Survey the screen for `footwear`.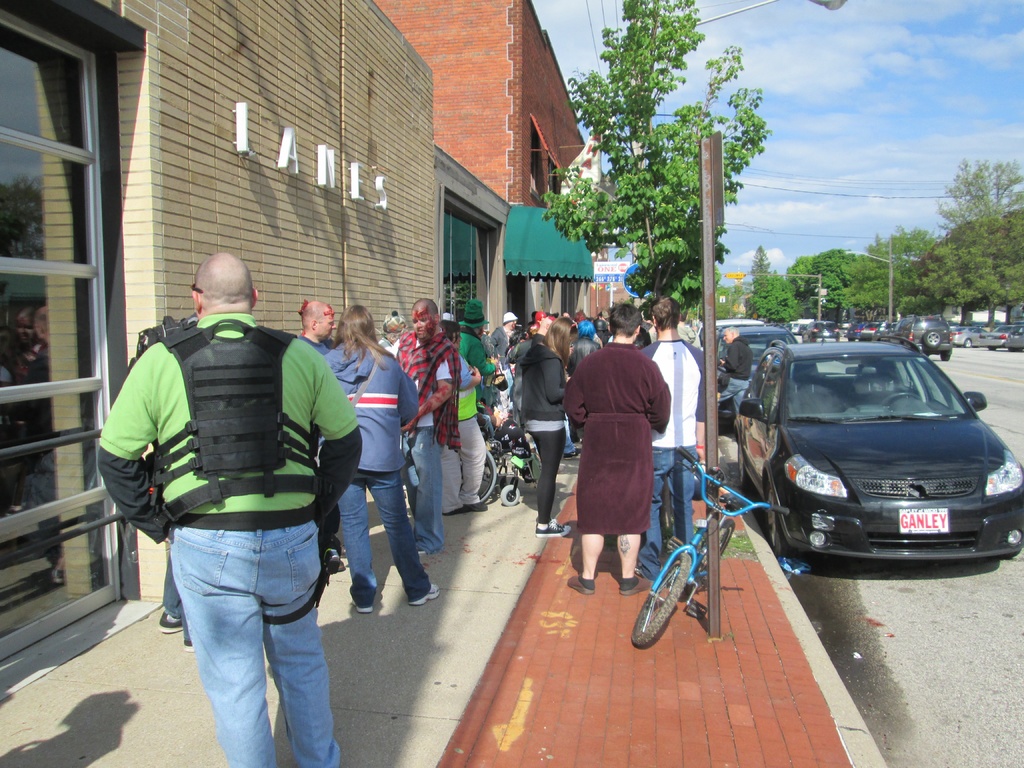
Survey found: bbox=(183, 639, 194, 651).
